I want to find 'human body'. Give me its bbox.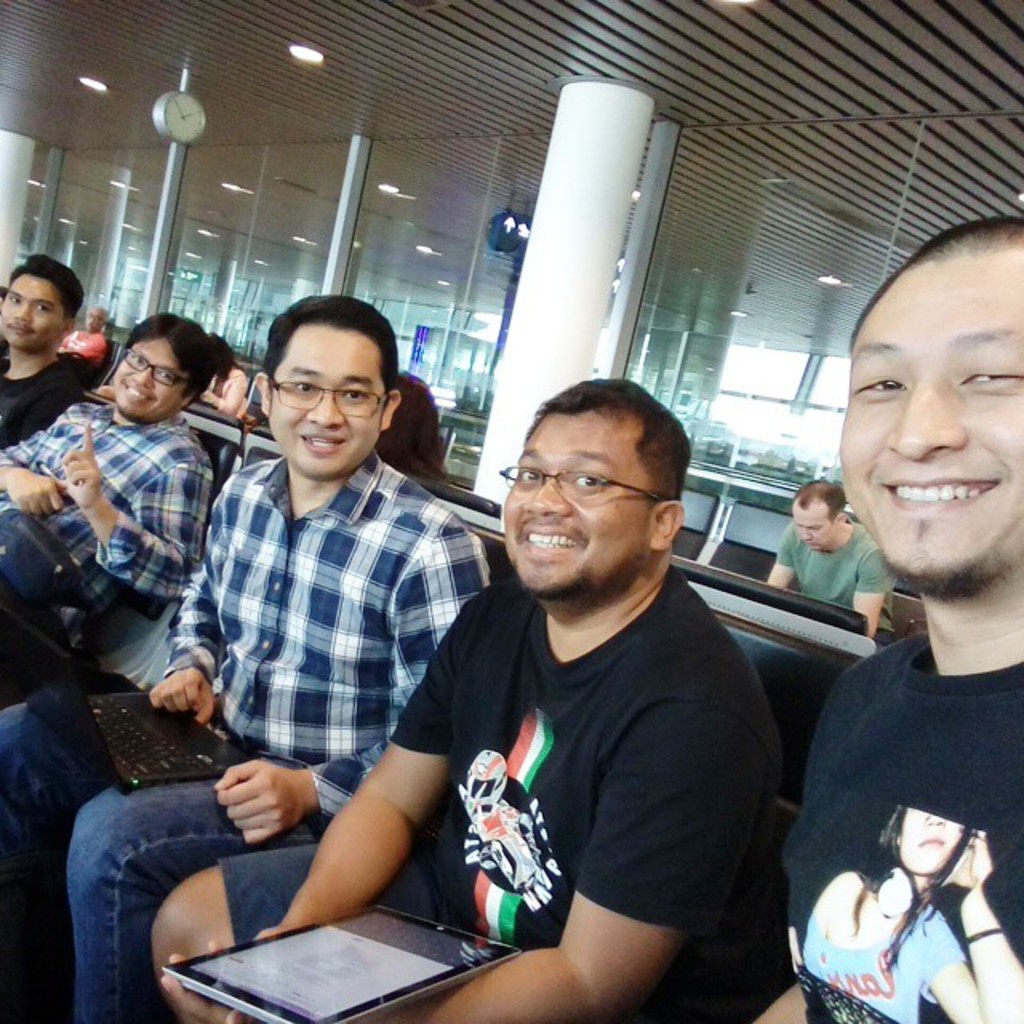
box(750, 611, 1022, 1022).
